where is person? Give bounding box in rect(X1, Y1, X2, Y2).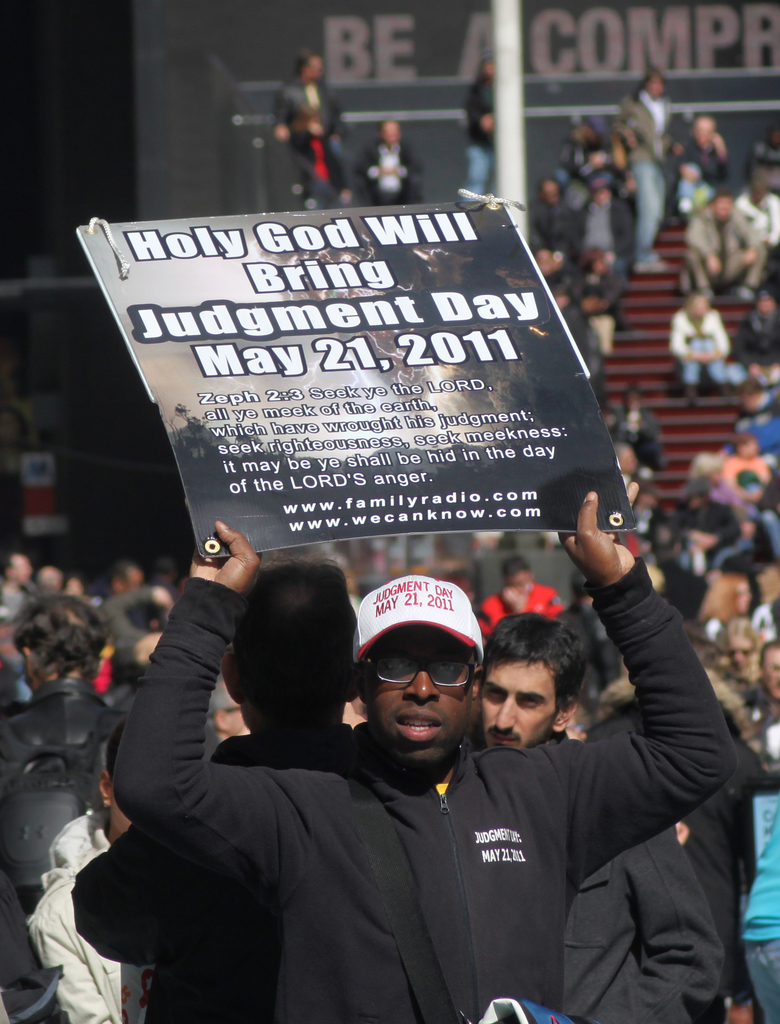
rect(103, 518, 736, 1023).
